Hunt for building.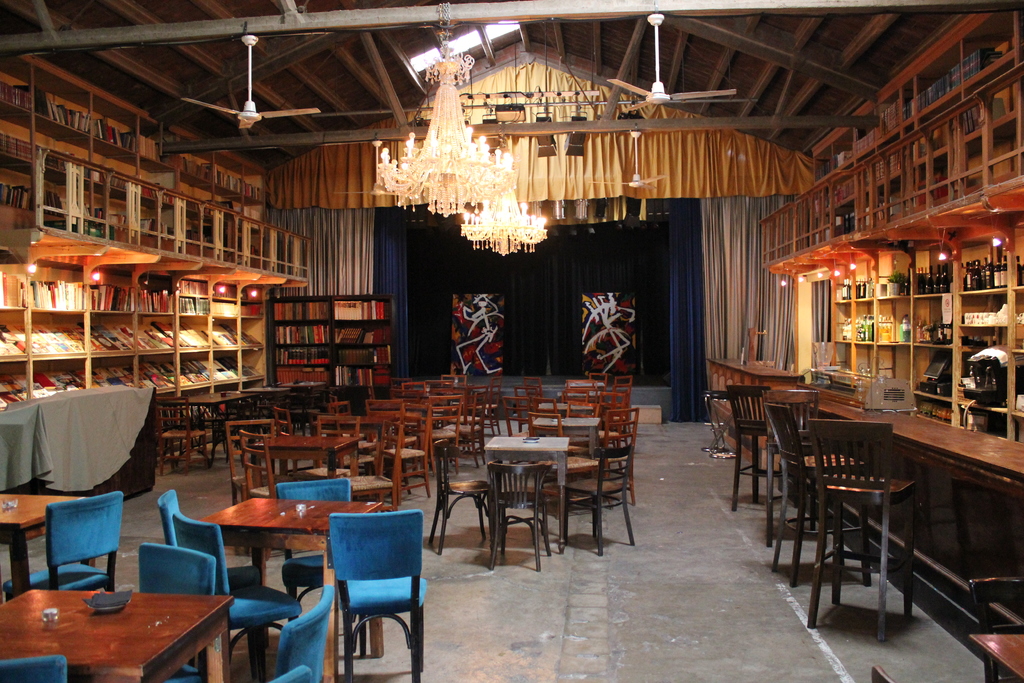
Hunted down at box(0, 0, 1023, 682).
